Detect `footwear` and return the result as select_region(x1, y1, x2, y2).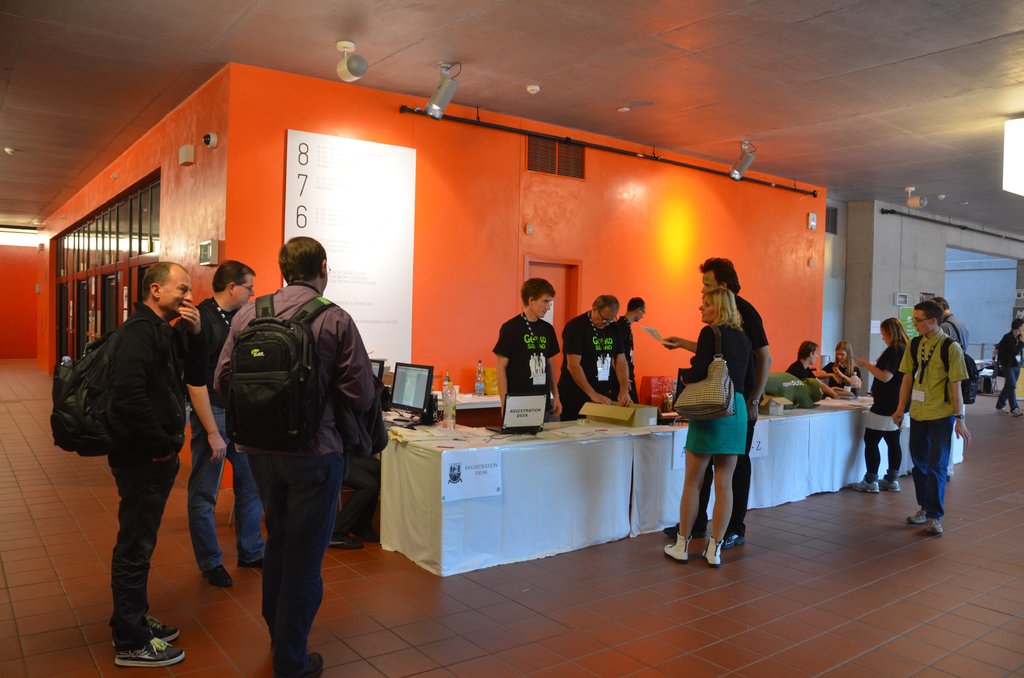
select_region(234, 557, 263, 567).
